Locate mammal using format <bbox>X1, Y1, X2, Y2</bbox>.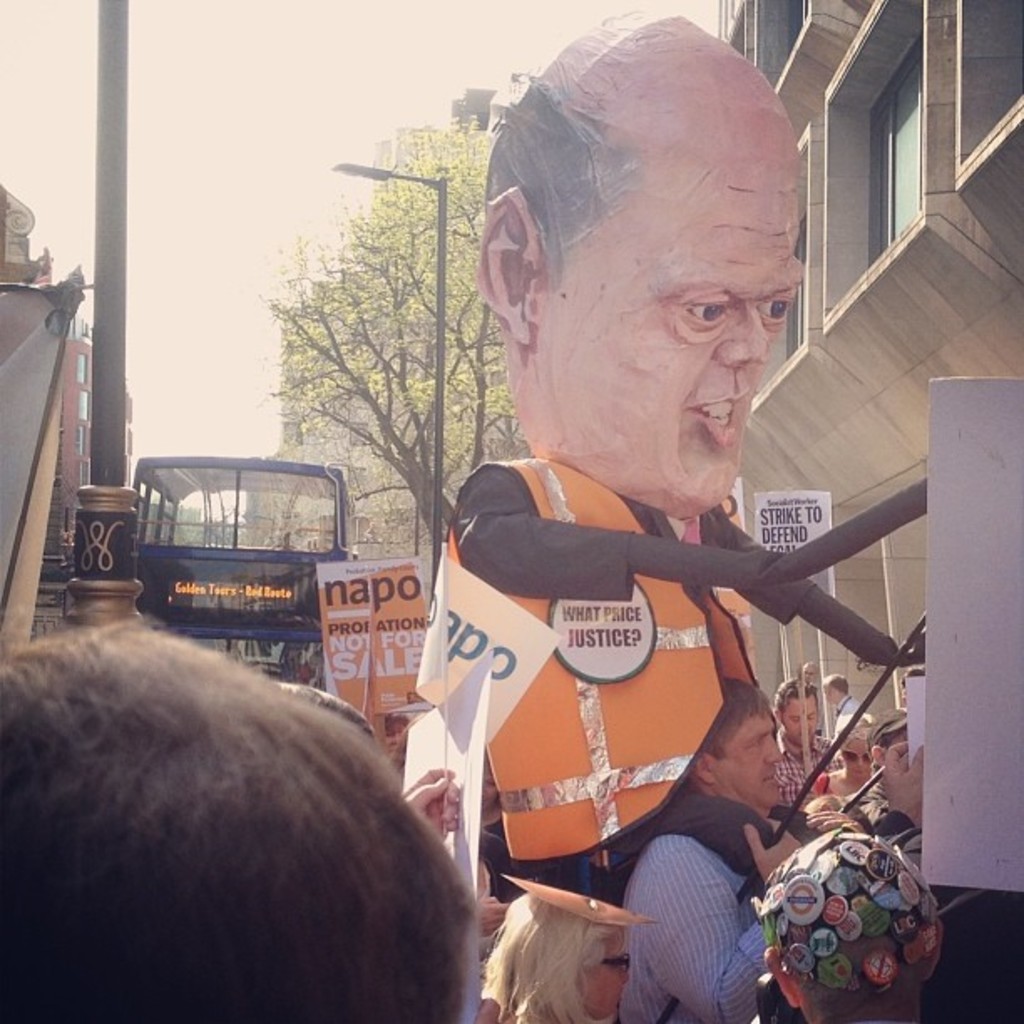
<bbox>0, 582, 507, 1023</bbox>.
